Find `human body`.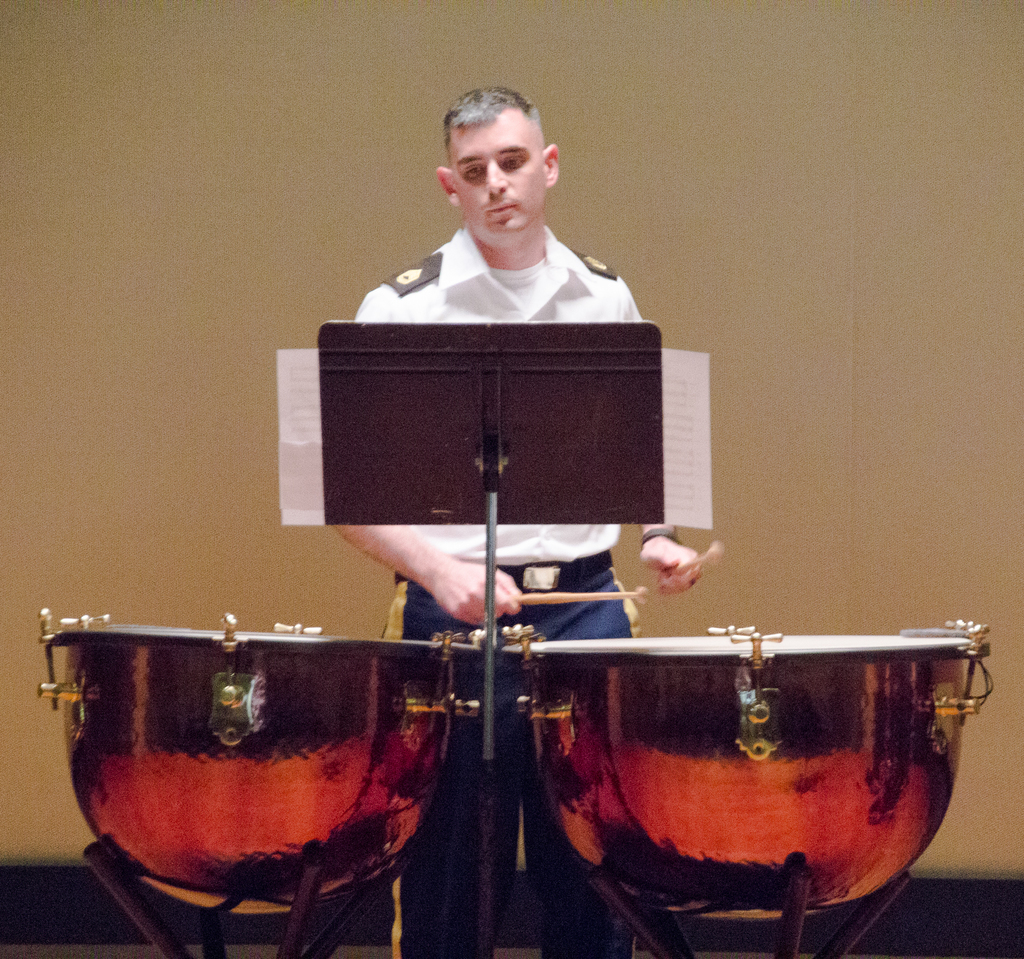
[x1=336, y1=92, x2=664, y2=634].
